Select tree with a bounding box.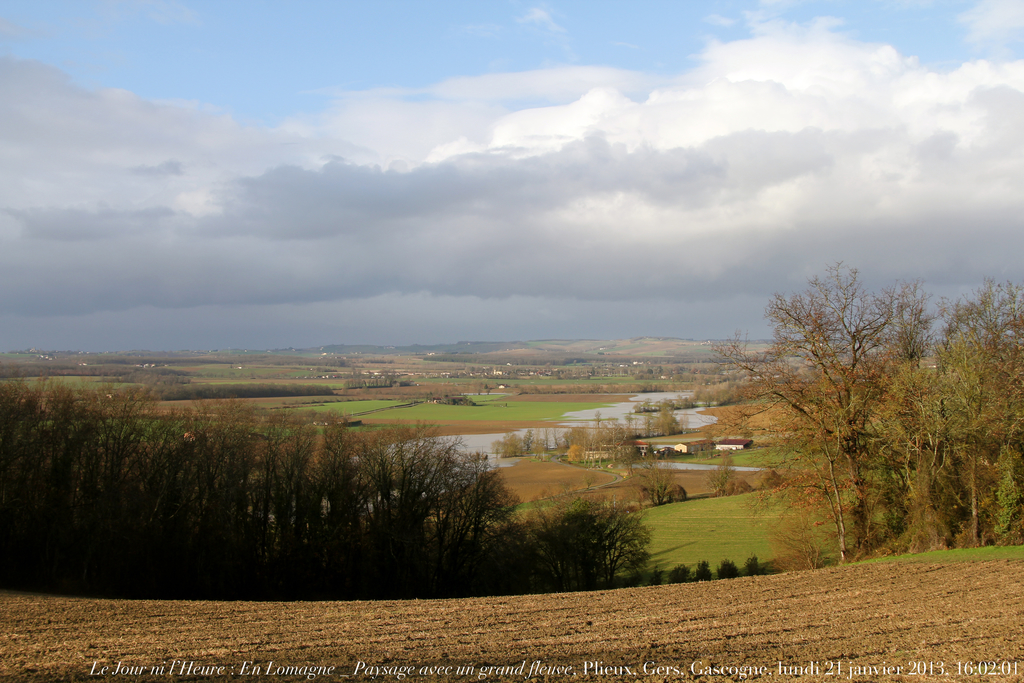
[x1=0, y1=373, x2=60, y2=595].
